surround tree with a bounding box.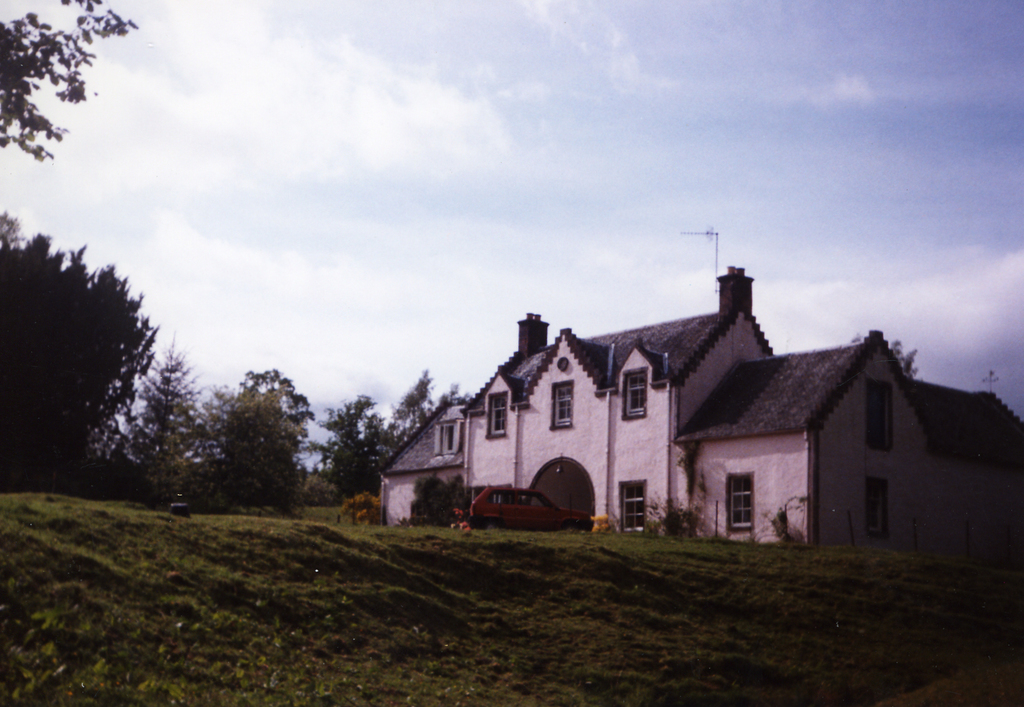
{"x1": 762, "y1": 499, "x2": 800, "y2": 555}.
